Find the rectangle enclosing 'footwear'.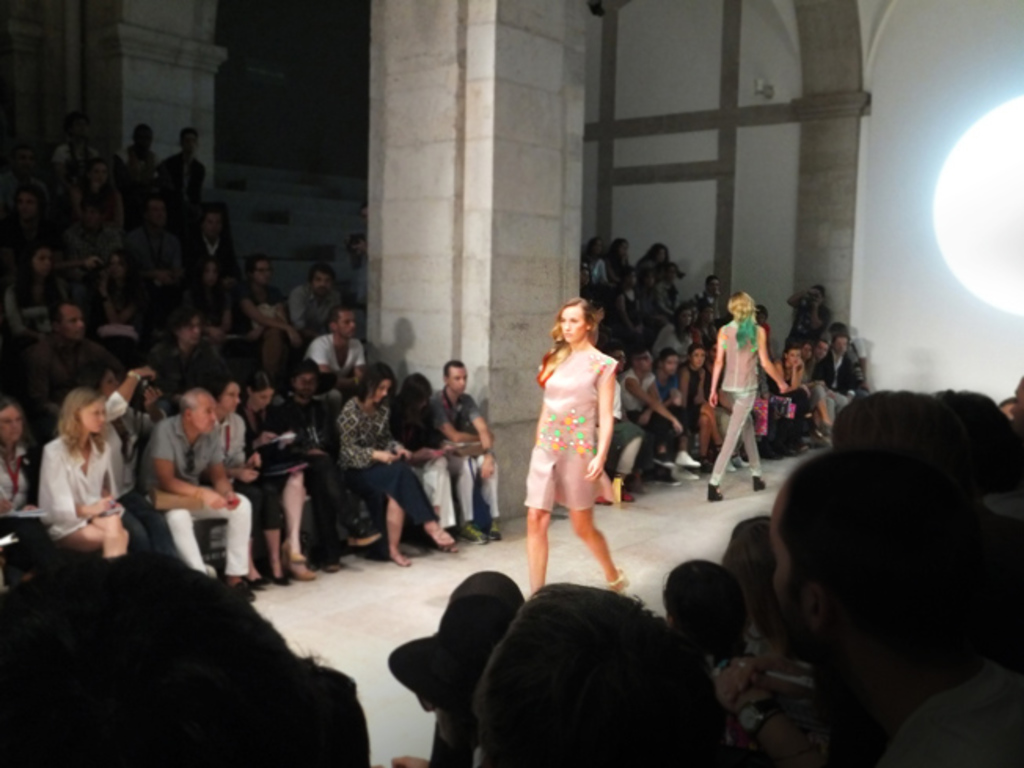
locate(292, 561, 319, 583).
